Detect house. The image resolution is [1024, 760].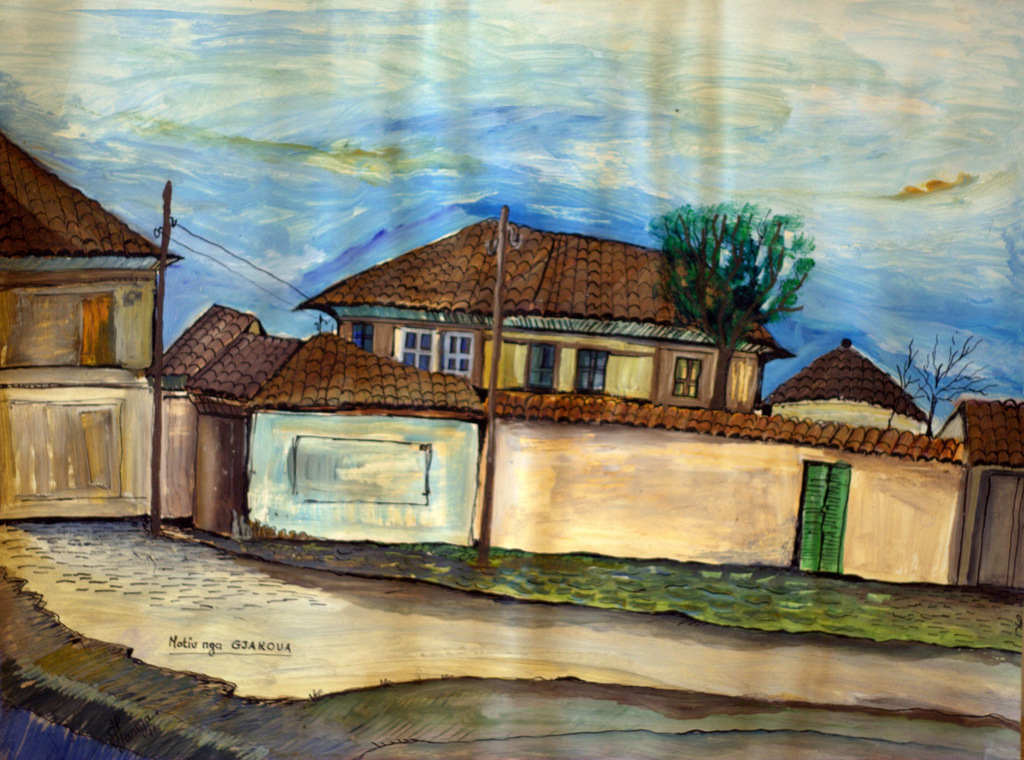
755 334 929 433.
